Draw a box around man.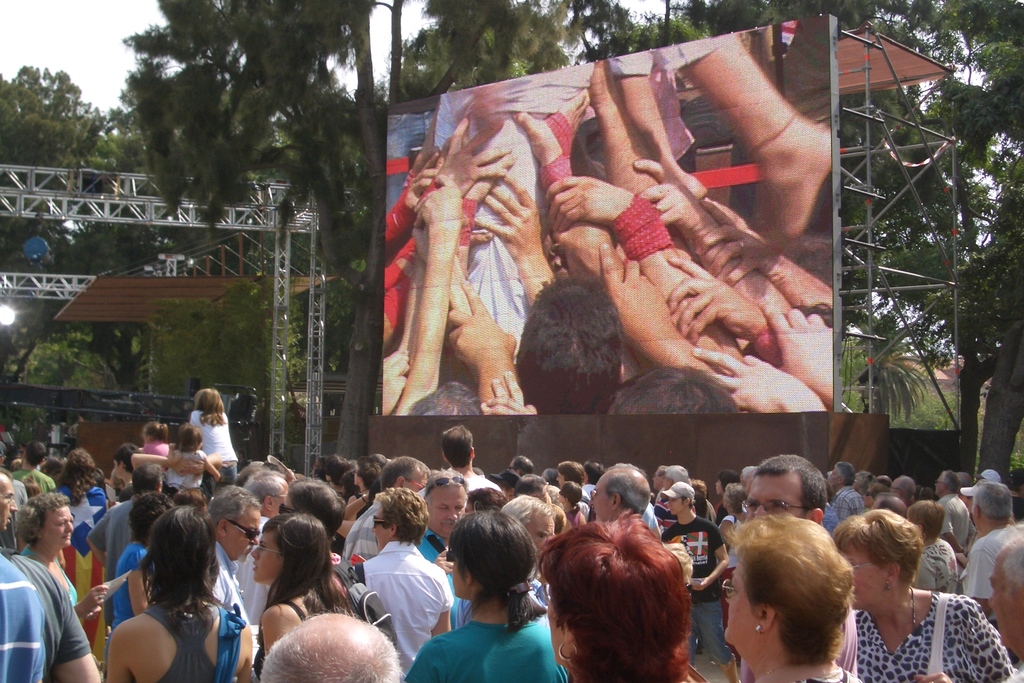
(x1=413, y1=466, x2=471, y2=591).
